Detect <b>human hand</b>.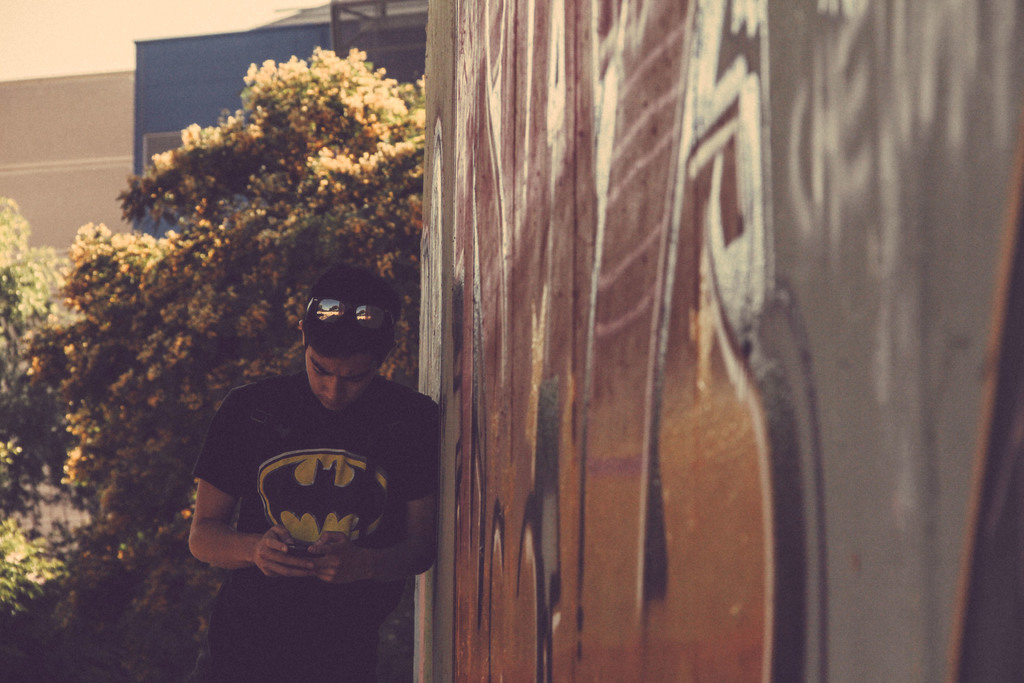
Detected at x1=303, y1=529, x2=368, y2=587.
